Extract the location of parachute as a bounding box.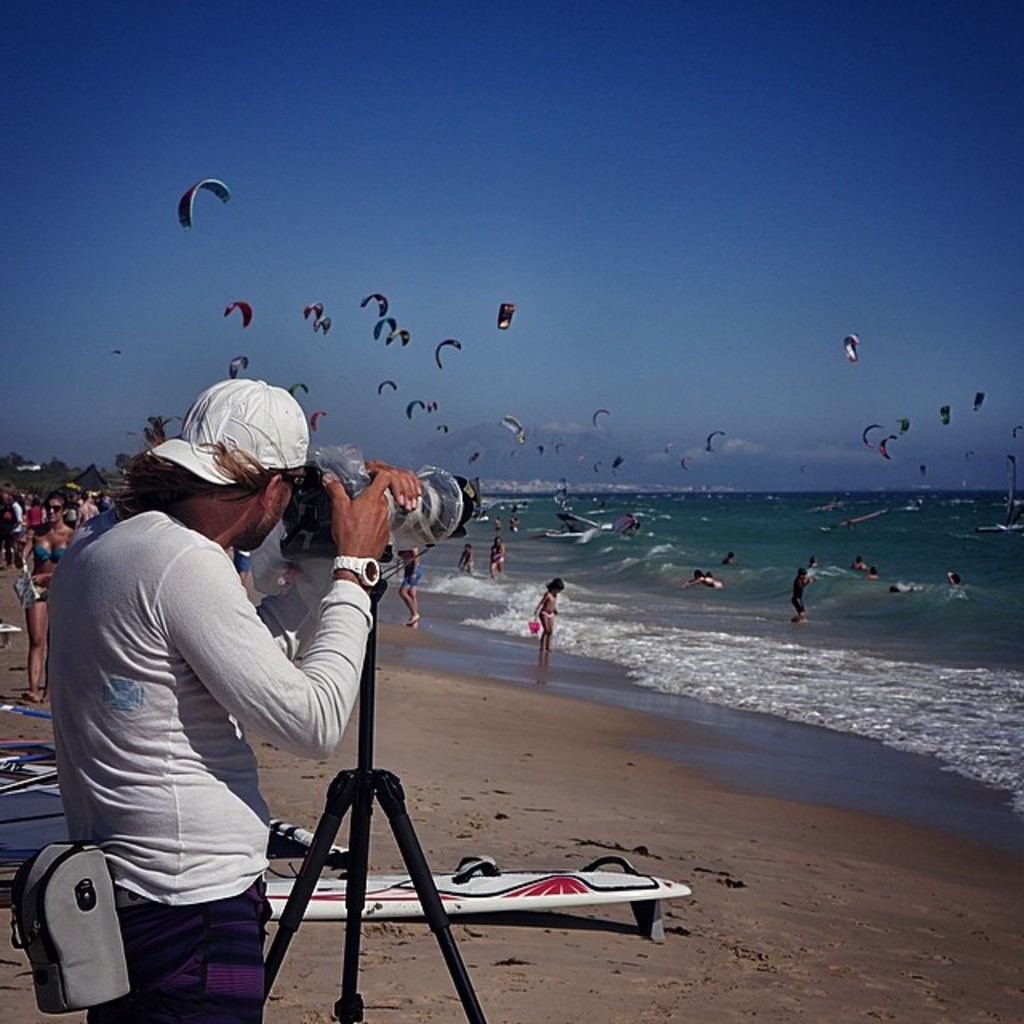
l=429, t=403, r=438, b=421.
